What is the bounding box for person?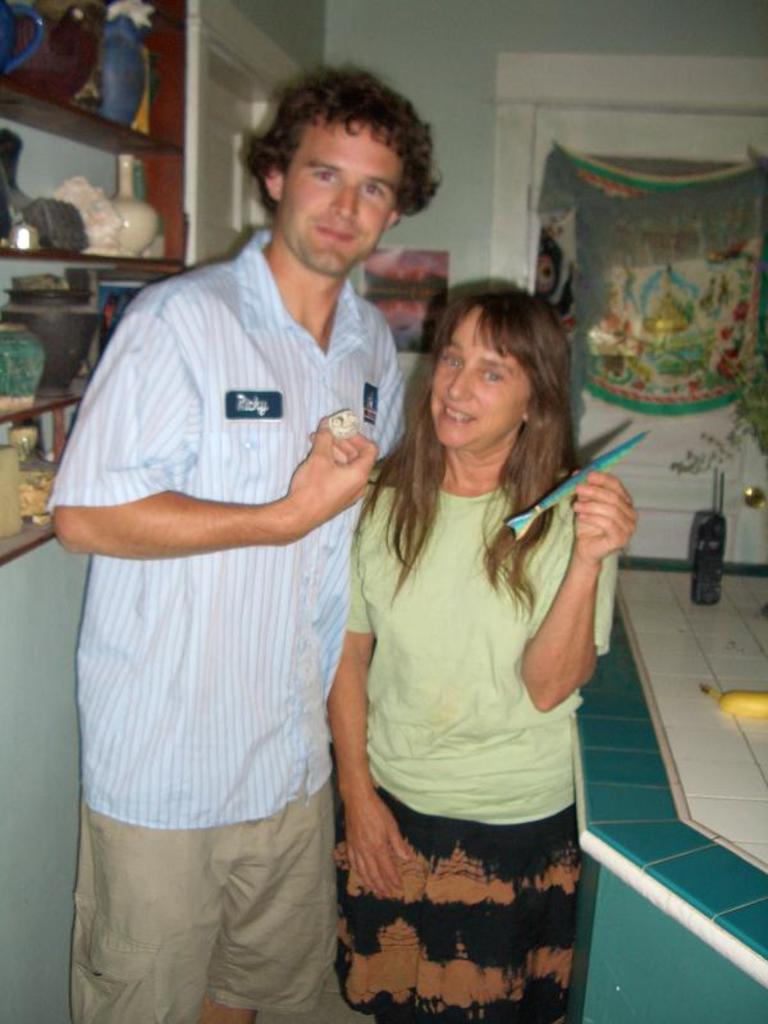
[left=49, top=54, right=412, bottom=1023].
